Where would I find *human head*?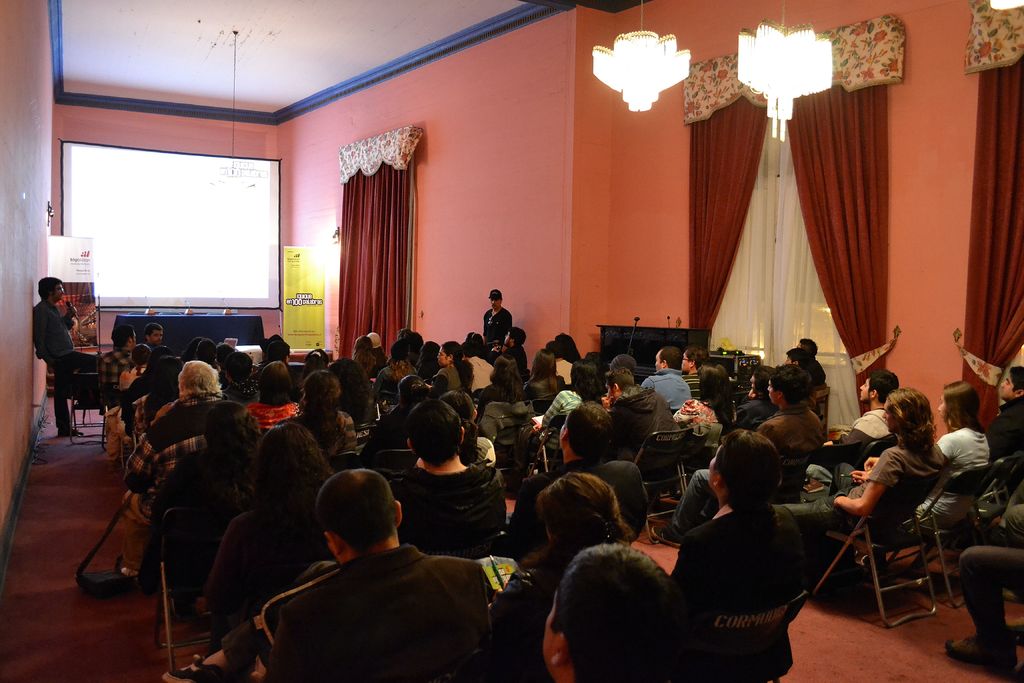
At box=[145, 324, 163, 343].
